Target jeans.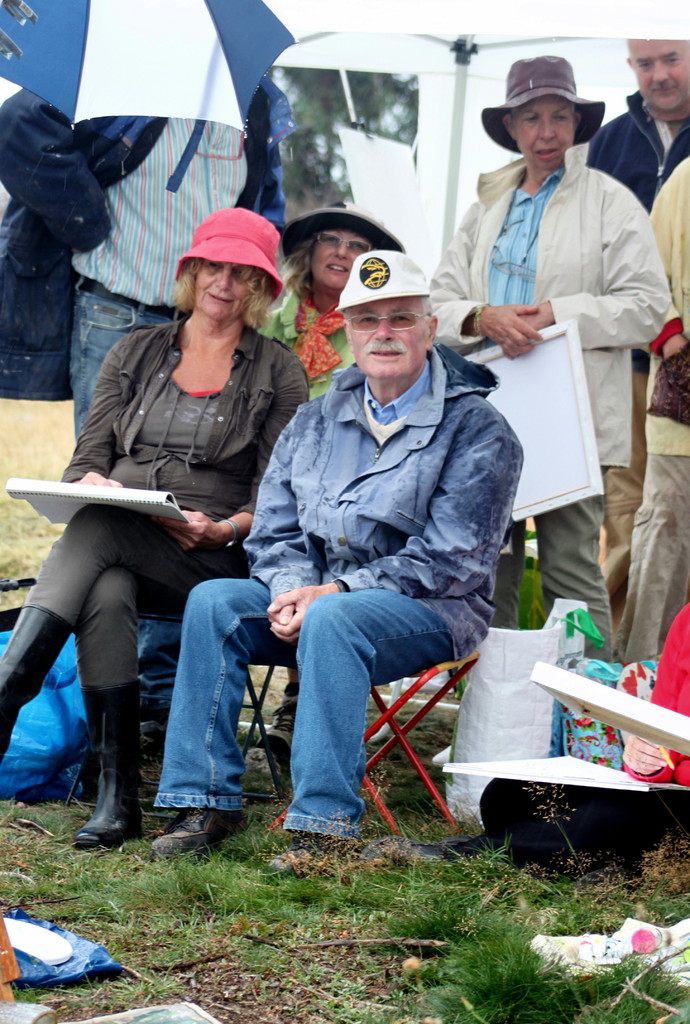
Target region: Rect(72, 266, 180, 436).
